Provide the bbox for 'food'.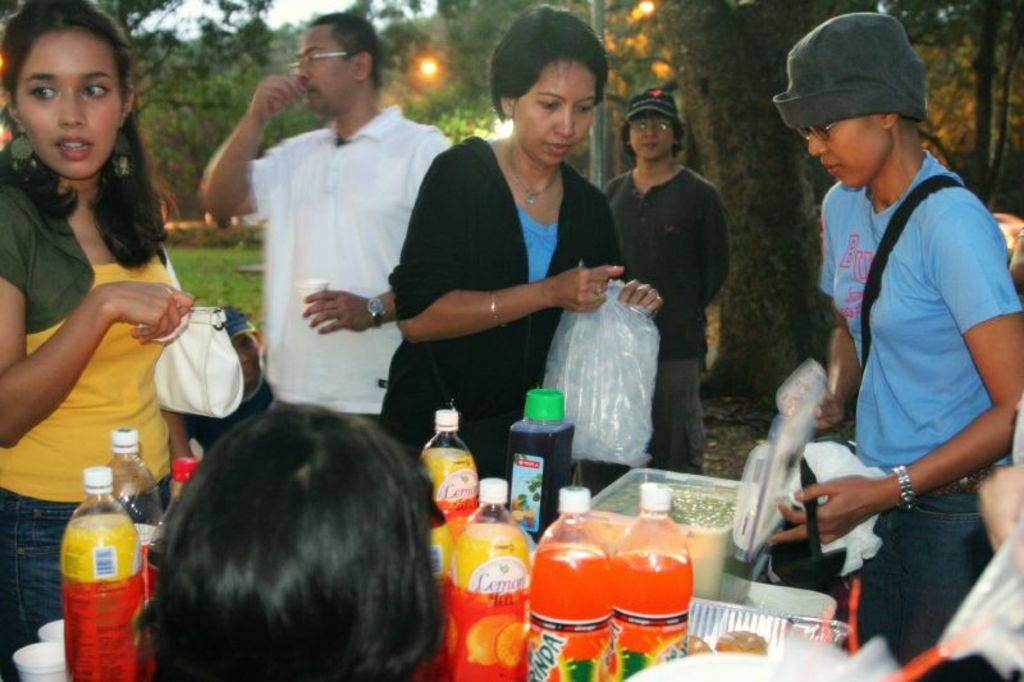
Rect(495, 622, 535, 668).
